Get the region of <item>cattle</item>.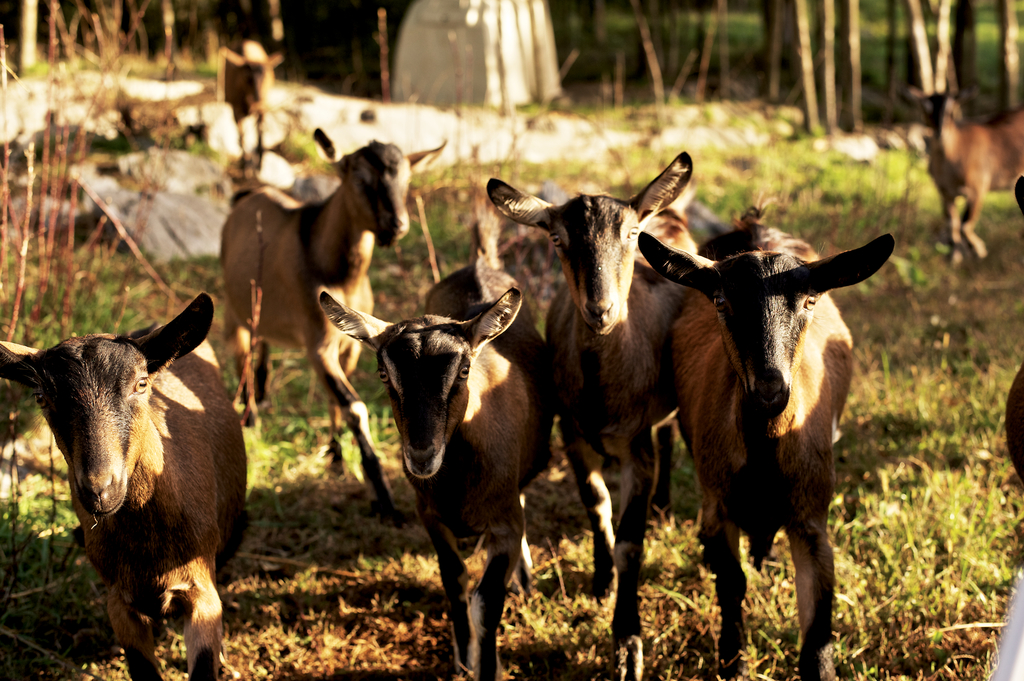
pyautogui.locateOnScreen(1002, 166, 1023, 483).
